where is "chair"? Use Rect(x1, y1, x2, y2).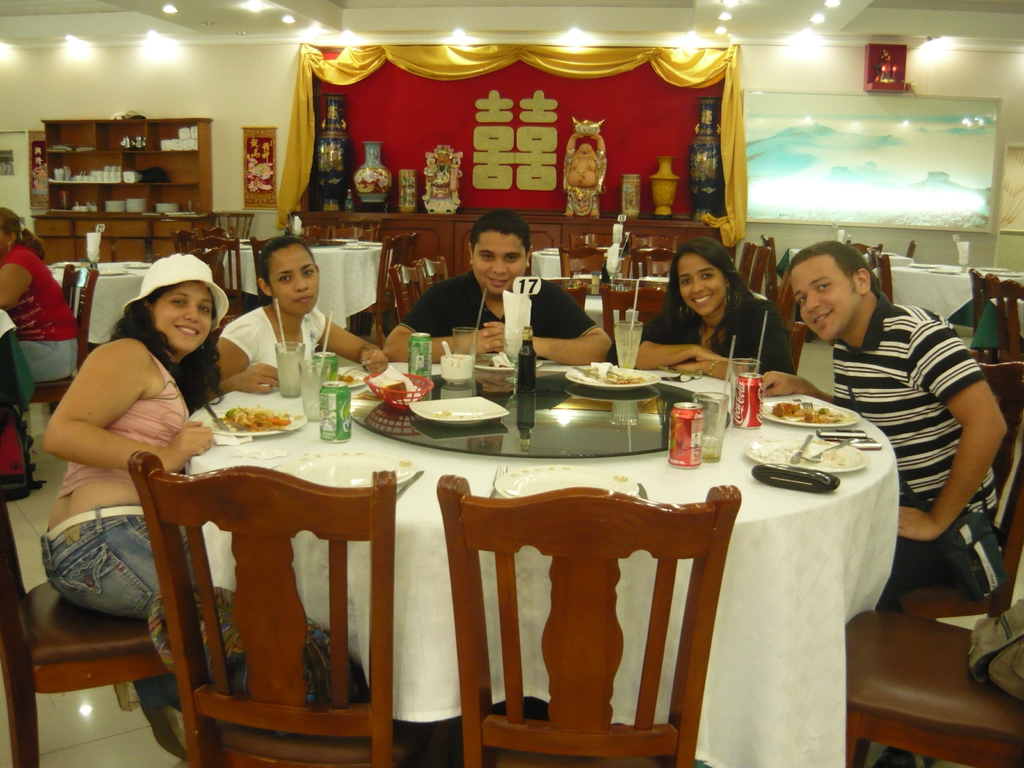
Rect(438, 481, 732, 767).
